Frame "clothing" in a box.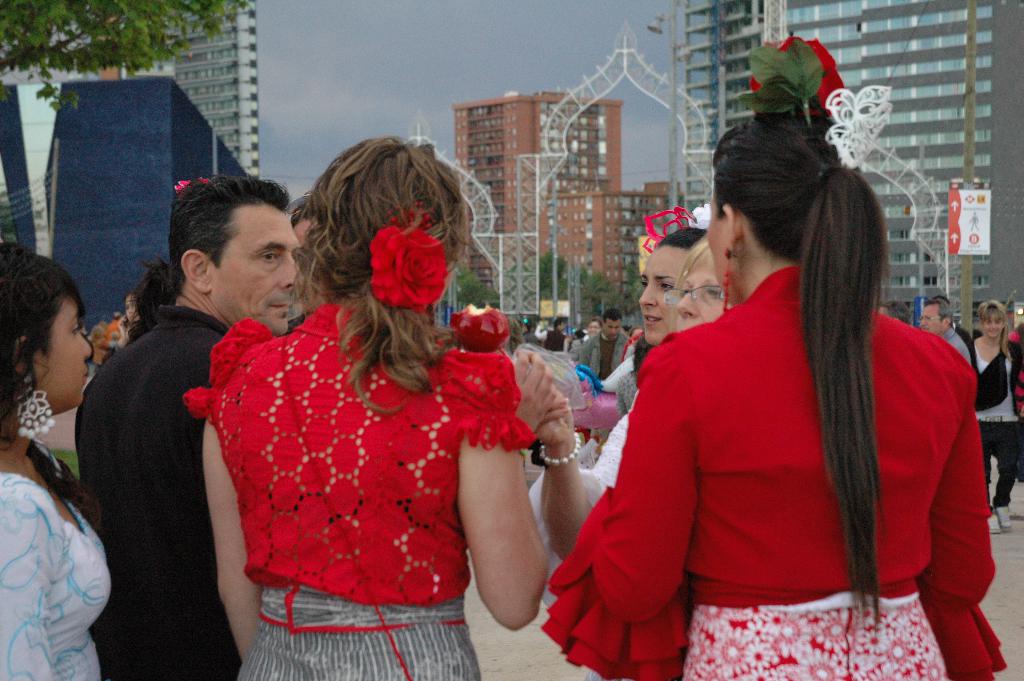
(left=516, top=384, right=643, bottom=577).
